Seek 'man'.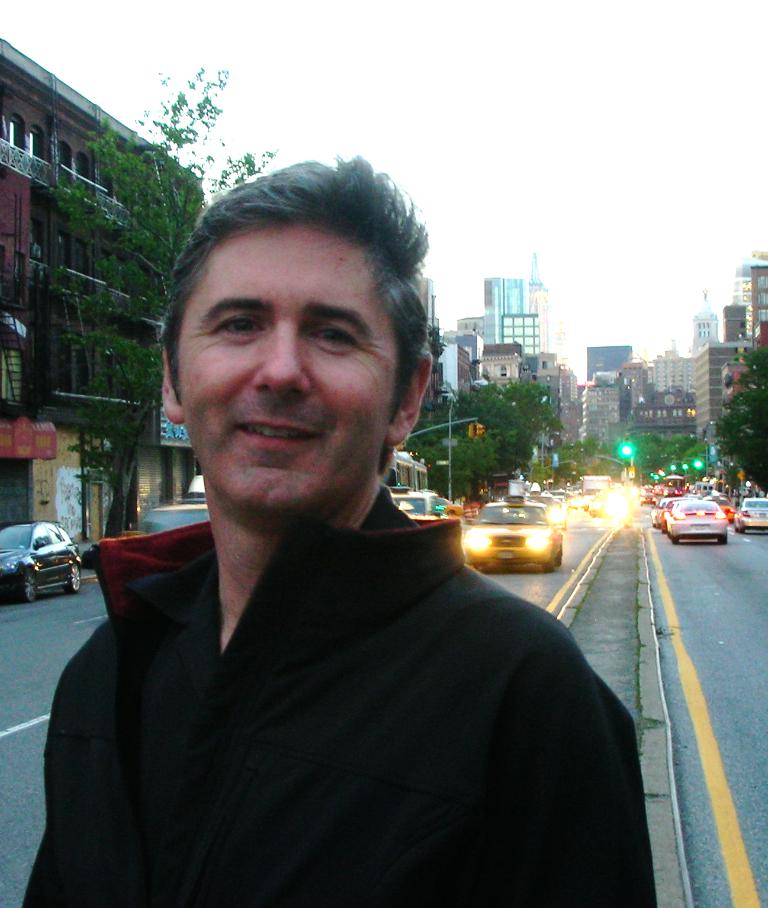
<region>43, 173, 644, 875</region>.
